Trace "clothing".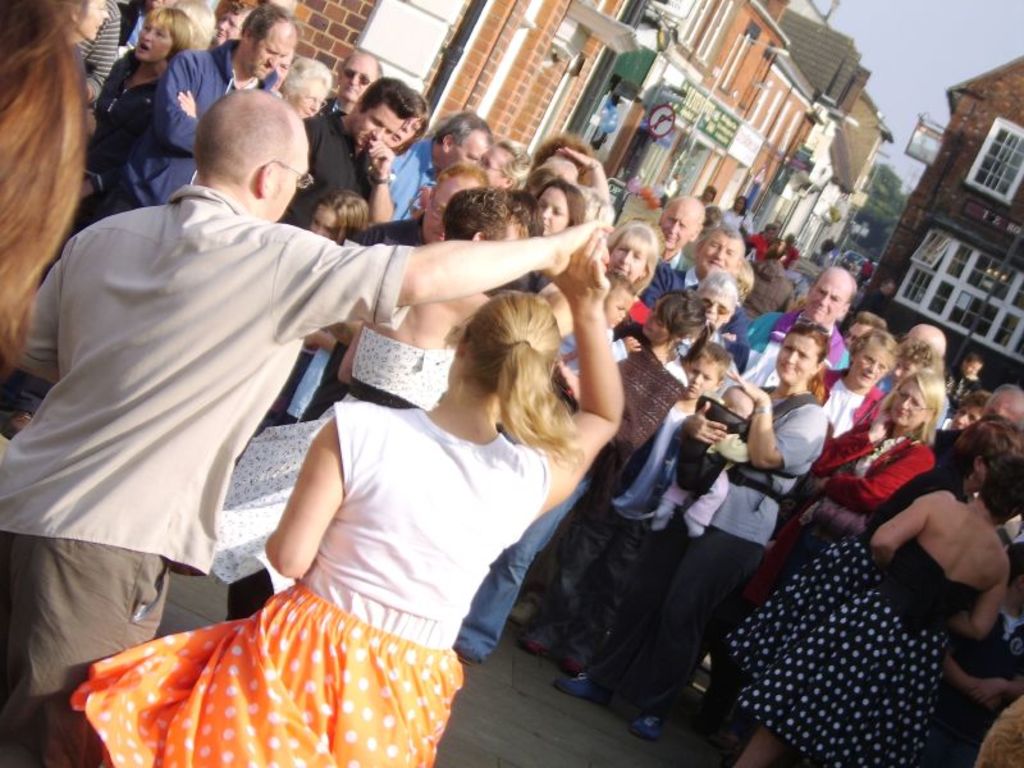
Traced to [left=283, top=109, right=370, bottom=257].
